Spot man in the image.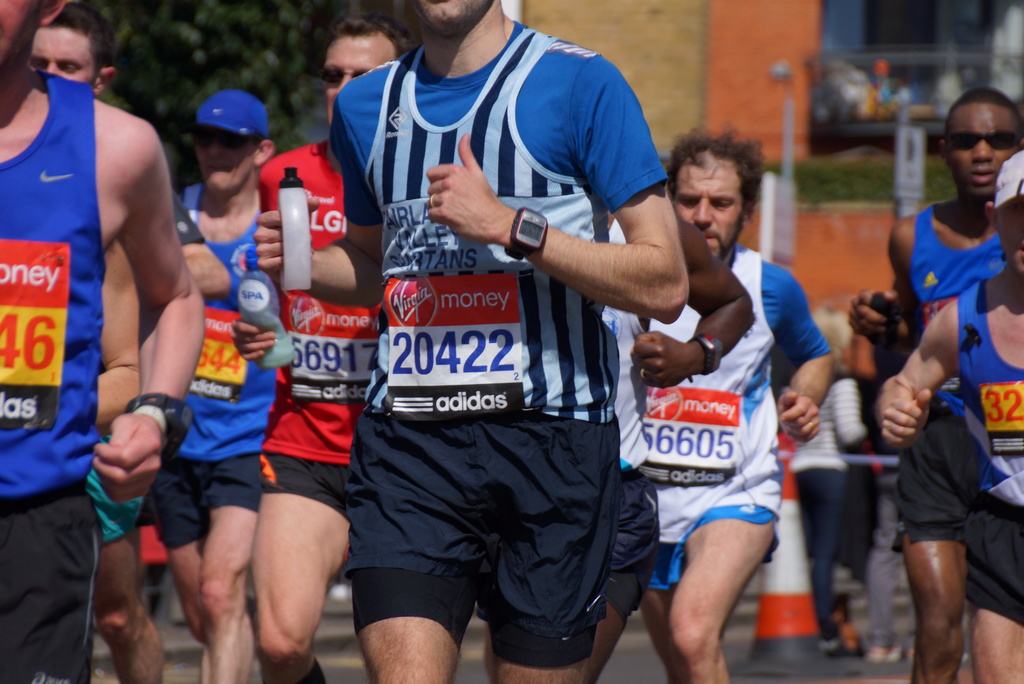
man found at (871,86,1014,683).
